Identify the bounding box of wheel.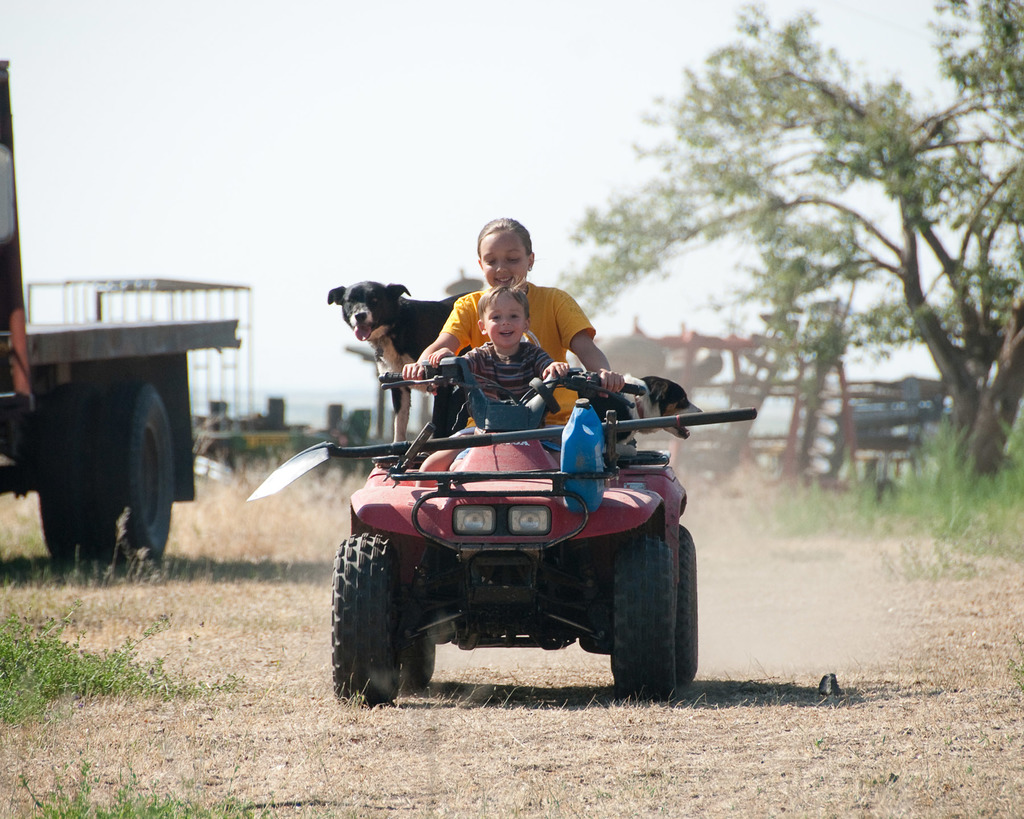
Rect(81, 373, 175, 567).
